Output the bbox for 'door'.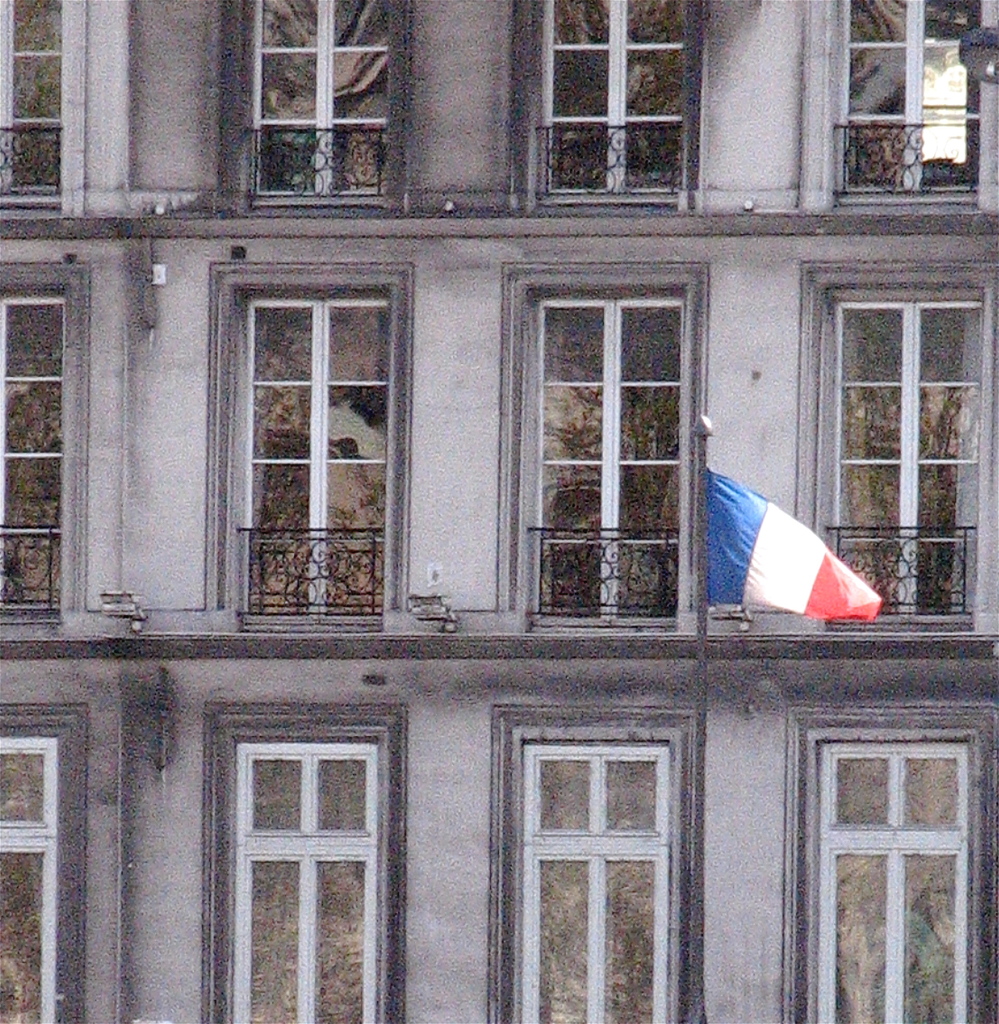
region(831, 298, 980, 620).
